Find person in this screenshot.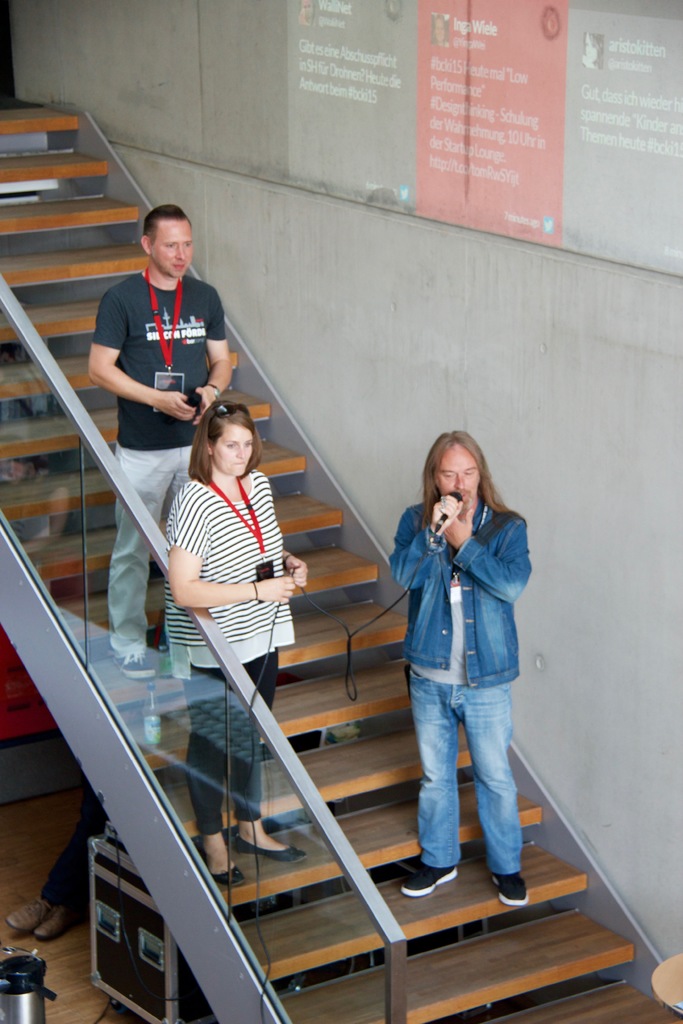
The bounding box for person is [left=164, top=402, right=304, bottom=886].
